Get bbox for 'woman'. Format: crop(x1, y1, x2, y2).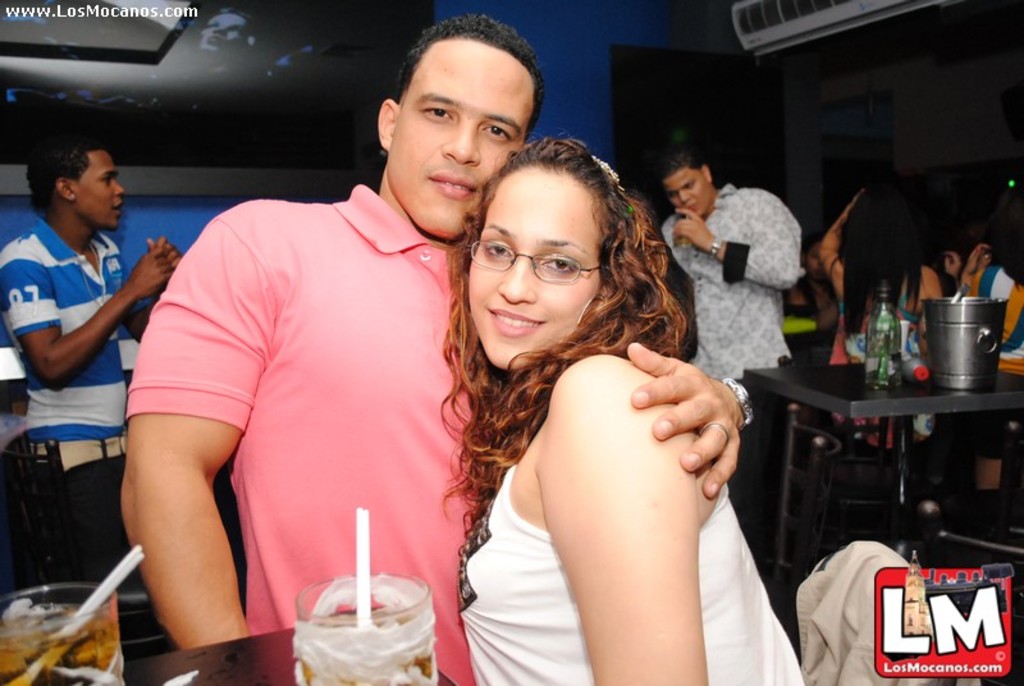
crop(428, 116, 767, 685).
